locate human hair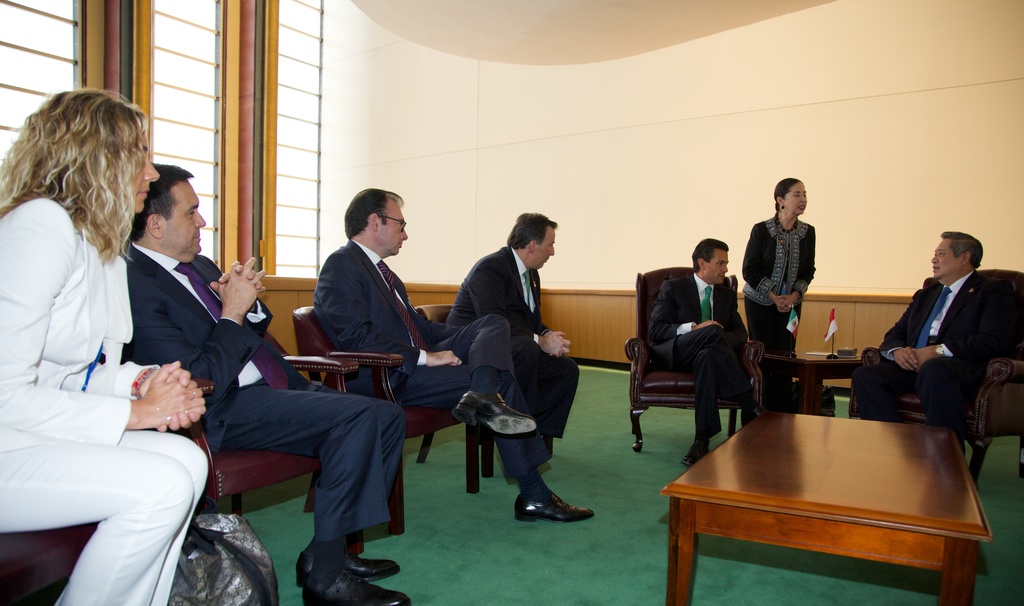
[691,236,730,274]
